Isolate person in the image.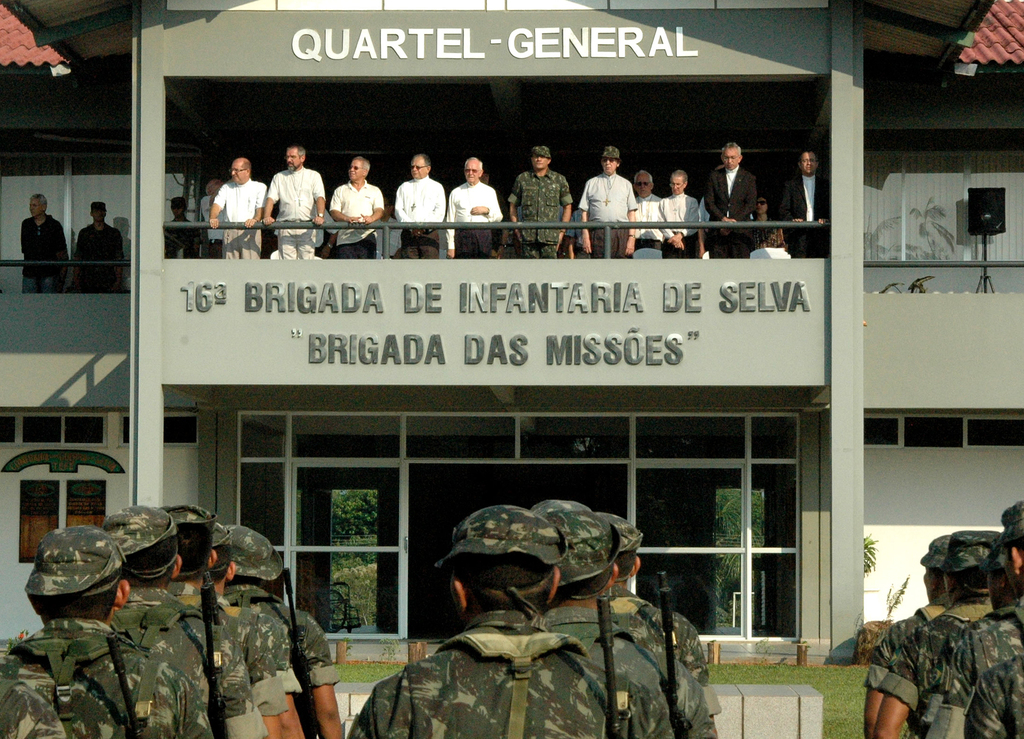
Isolated region: select_region(578, 150, 636, 255).
